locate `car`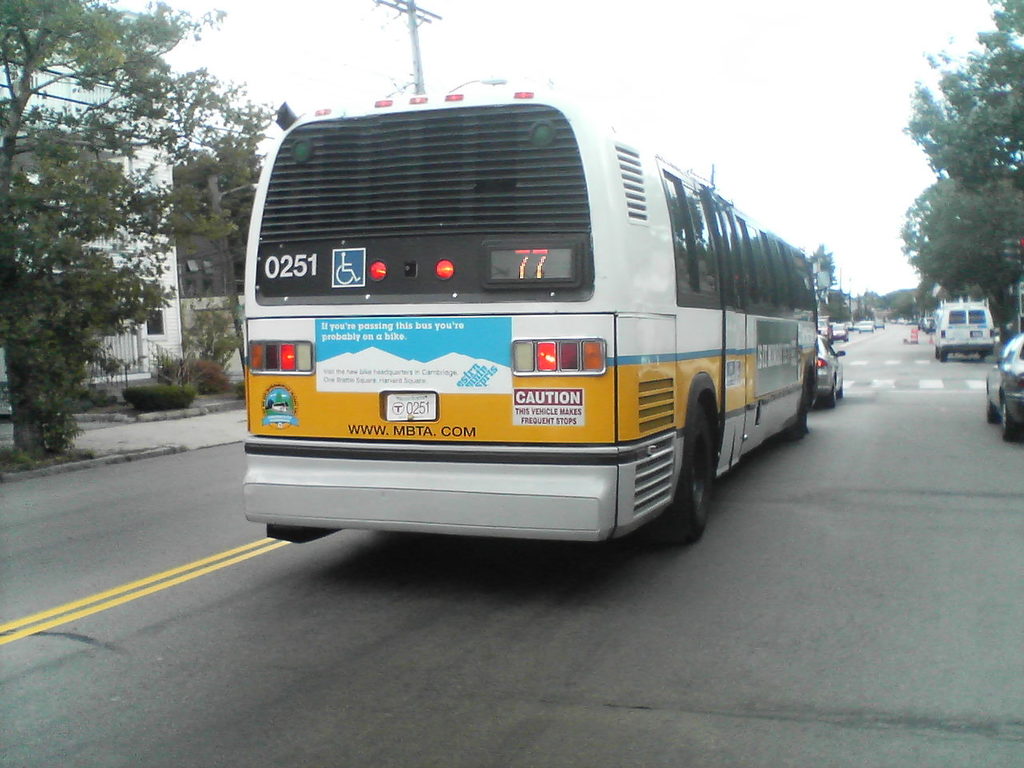
817, 334, 845, 403
